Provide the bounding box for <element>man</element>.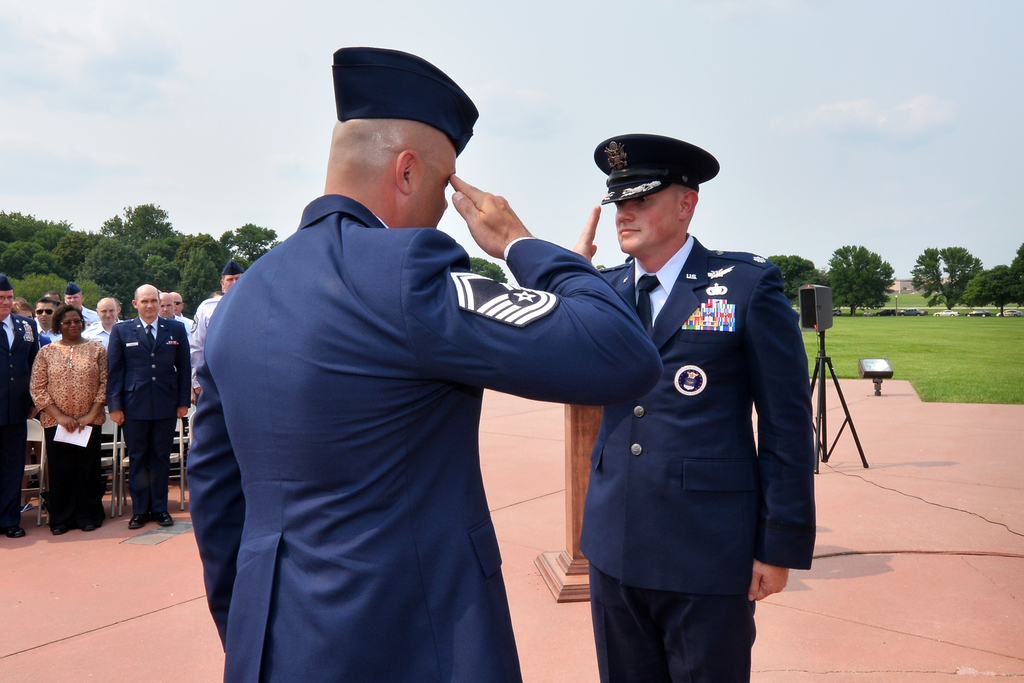
rect(566, 126, 815, 682).
